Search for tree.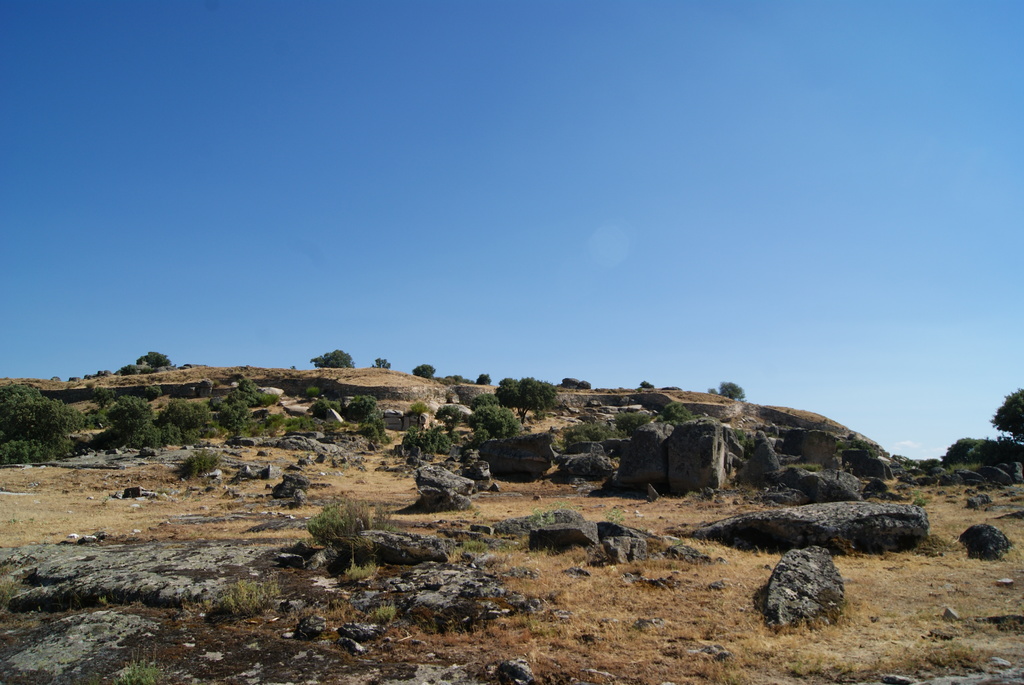
Found at {"x1": 0, "y1": 386, "x2": 77, "y2": 475}.
